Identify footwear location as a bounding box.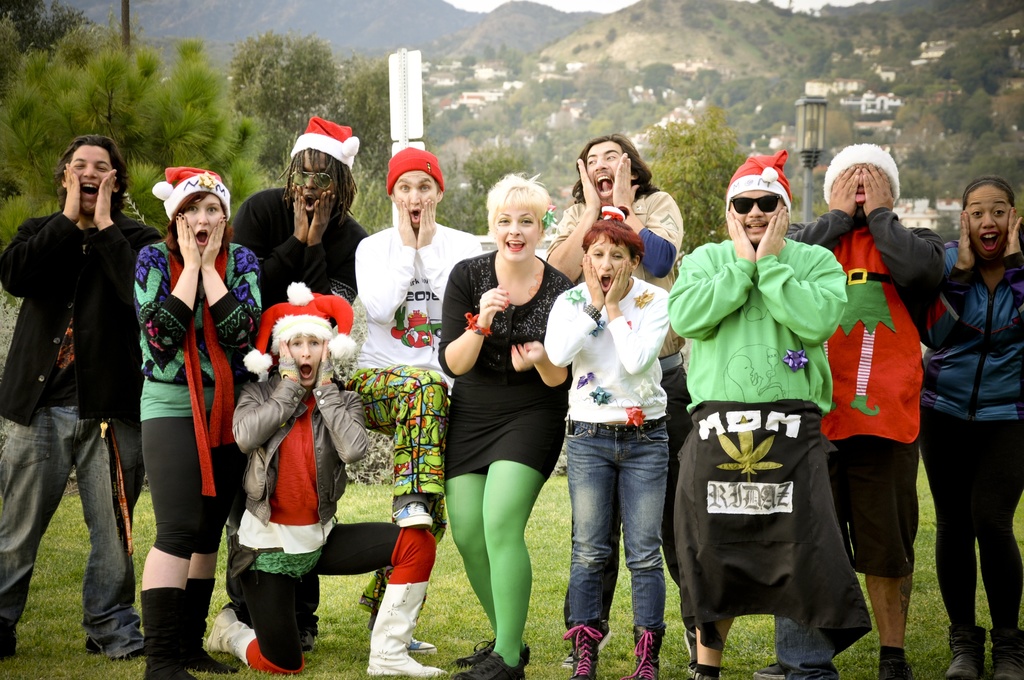
136, 581, 206, 679.
